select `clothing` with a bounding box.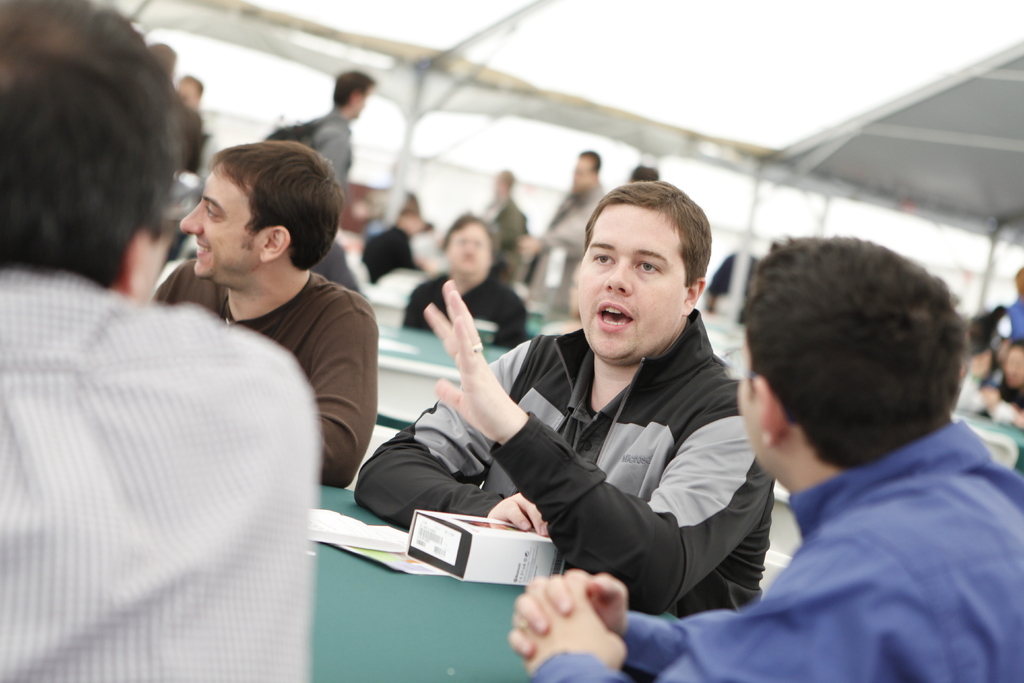
(x1=490, y1=199, x2=536, y2=290).
